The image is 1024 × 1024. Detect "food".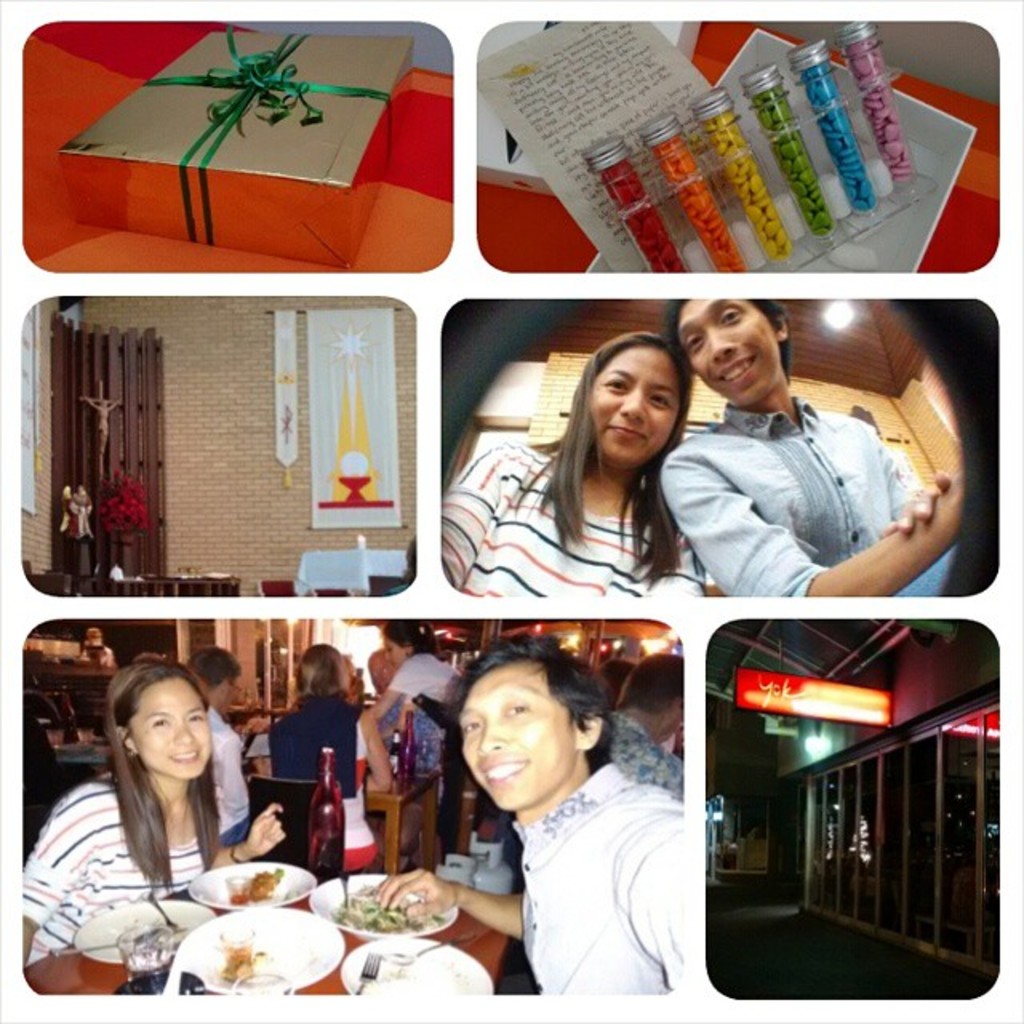
Detection: {"left": 229, "top": 859, "right": 286, "bottom": 910}.
